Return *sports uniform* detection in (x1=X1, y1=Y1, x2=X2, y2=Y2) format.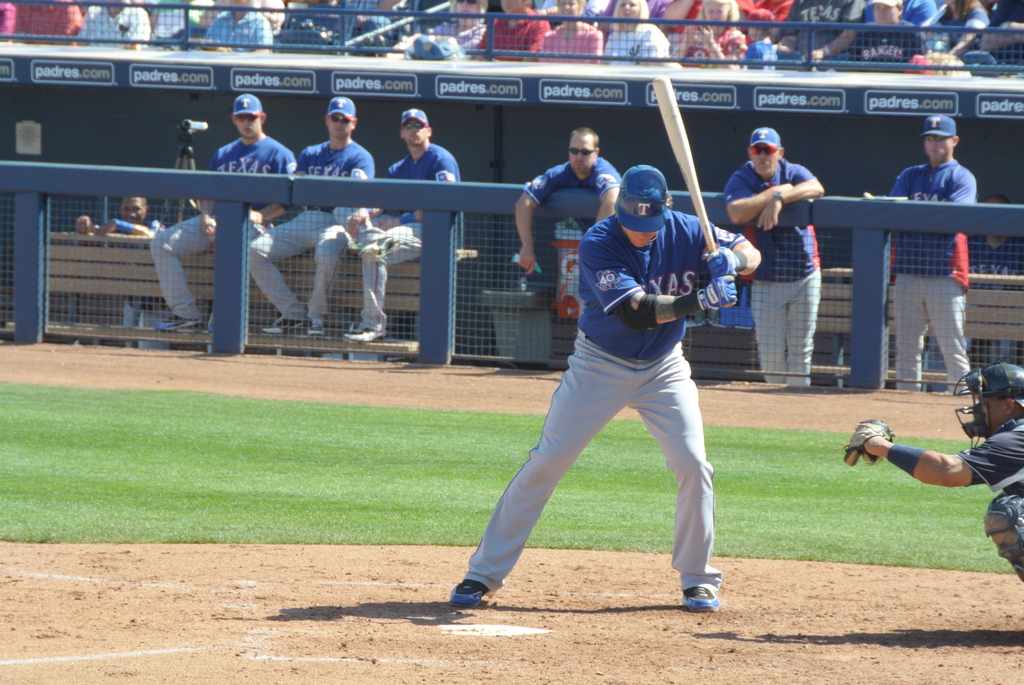
(x1=250, y1=98, x2=371, y2=335).
